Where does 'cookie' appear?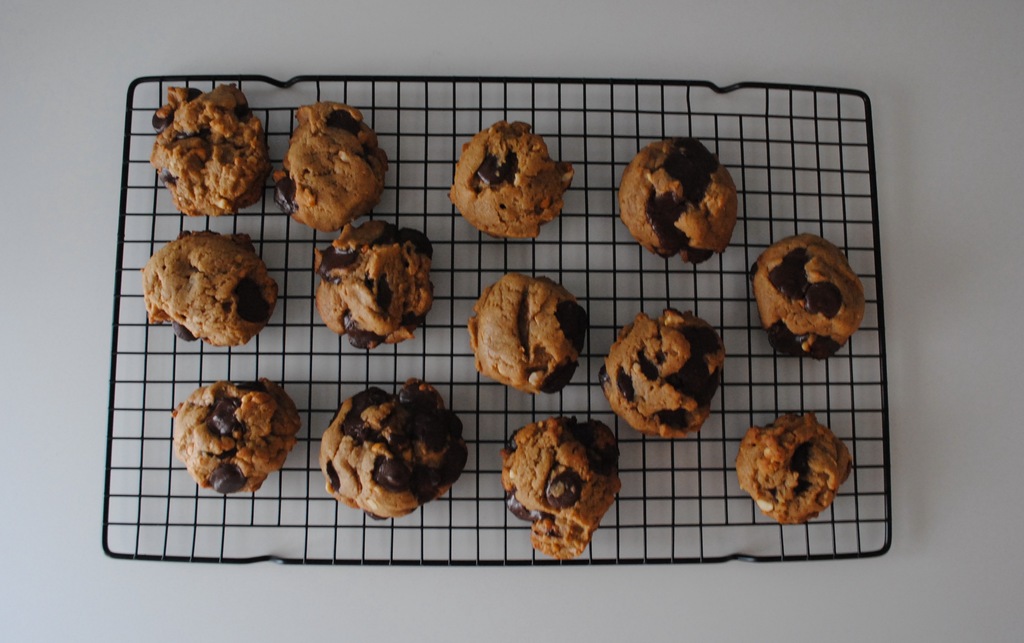
Appears at pyautogui.locateOnScreen(273, 104, 392, 234).
